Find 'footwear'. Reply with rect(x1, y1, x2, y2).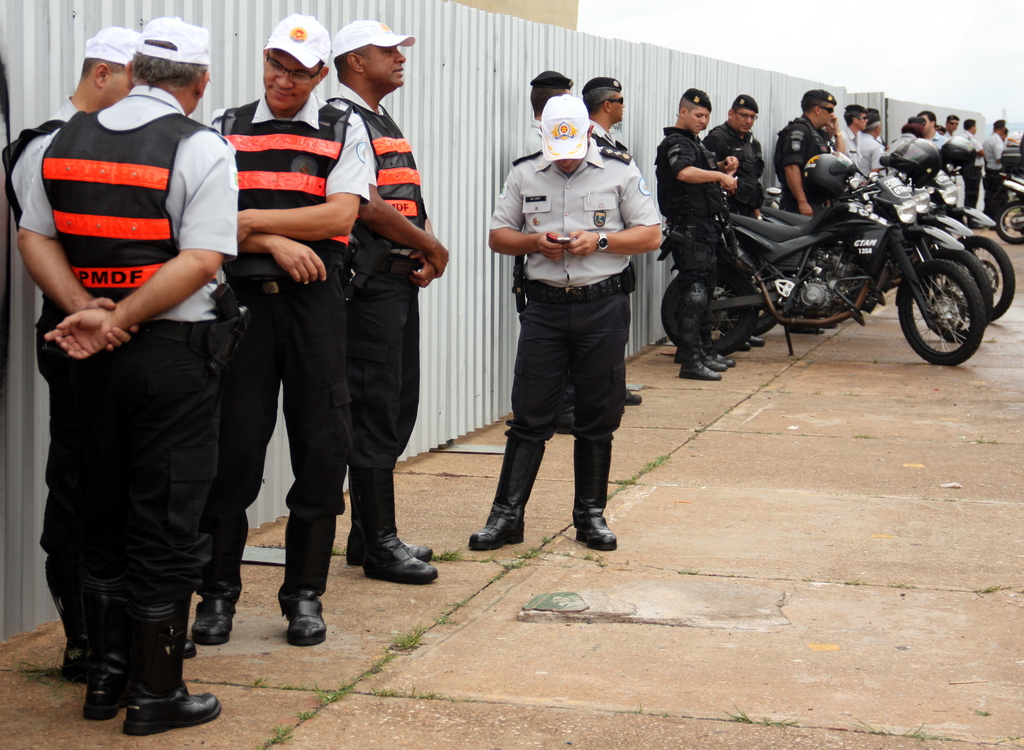
rect(191, 594, 238, 646).
